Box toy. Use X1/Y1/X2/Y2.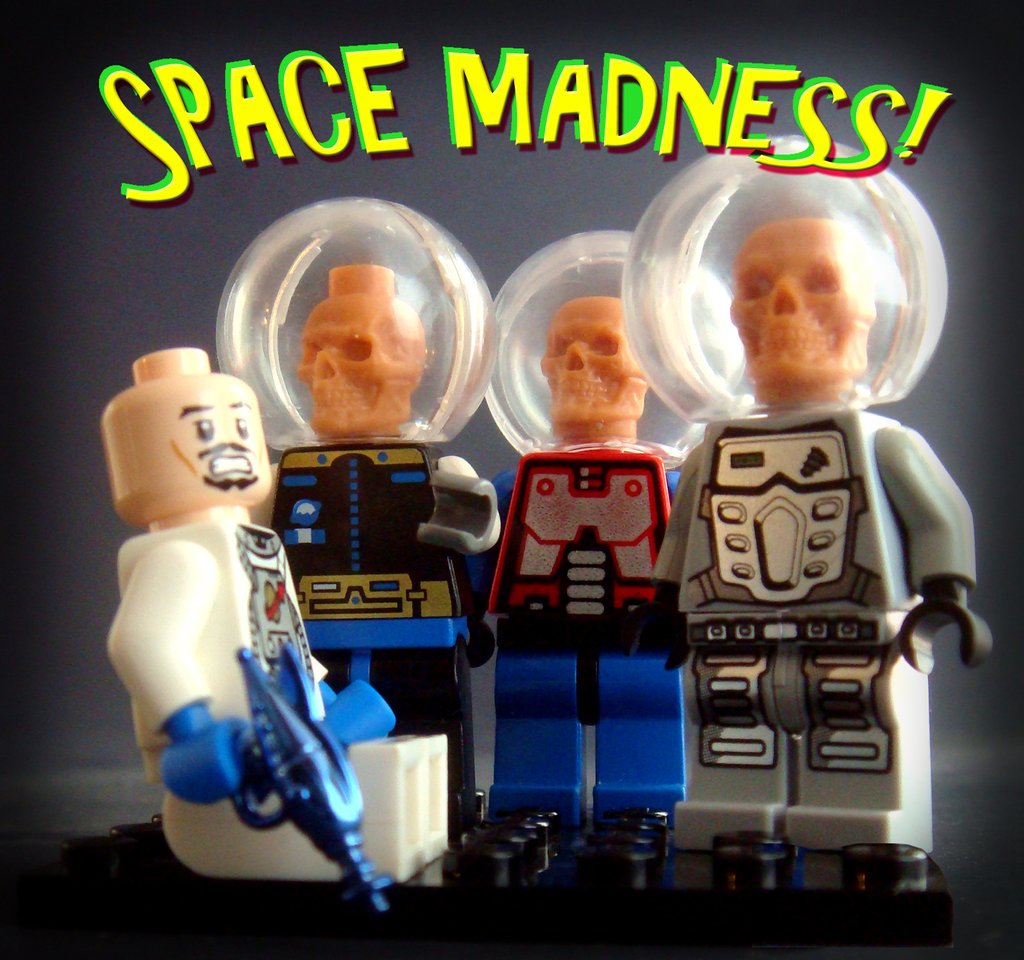
637/150/964/907.
